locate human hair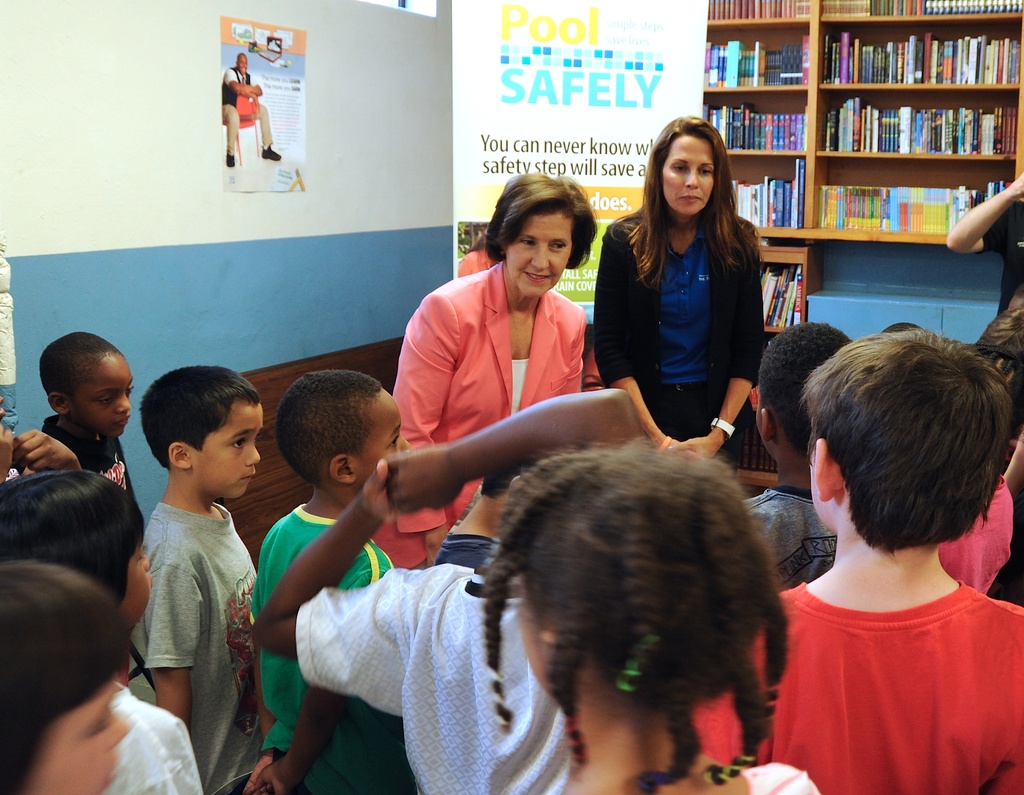
locate(486, 425, 774, 755)
